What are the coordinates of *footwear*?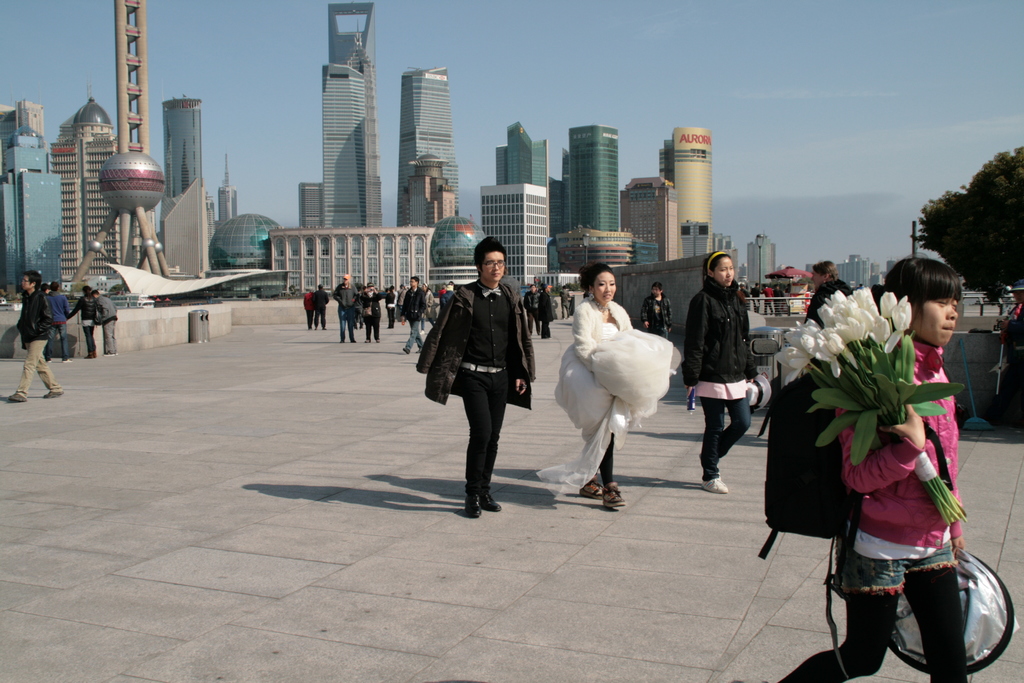
Rect(376, 337, 380, 344).
